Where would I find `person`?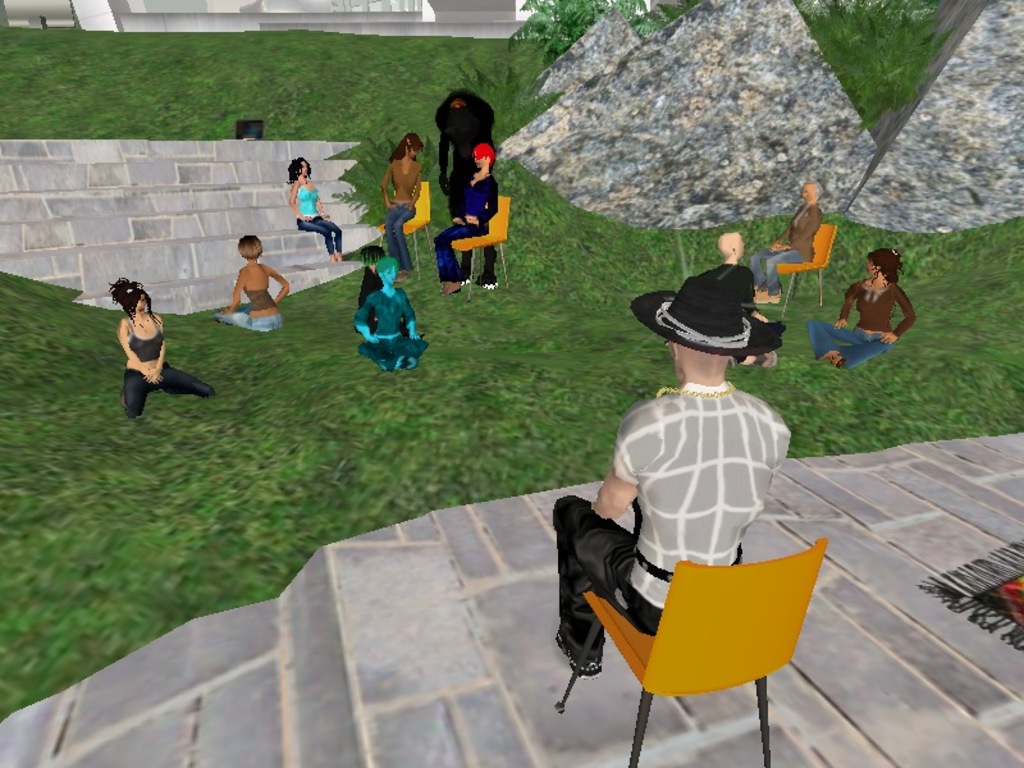
At detection(285, 157, 340, 259).
